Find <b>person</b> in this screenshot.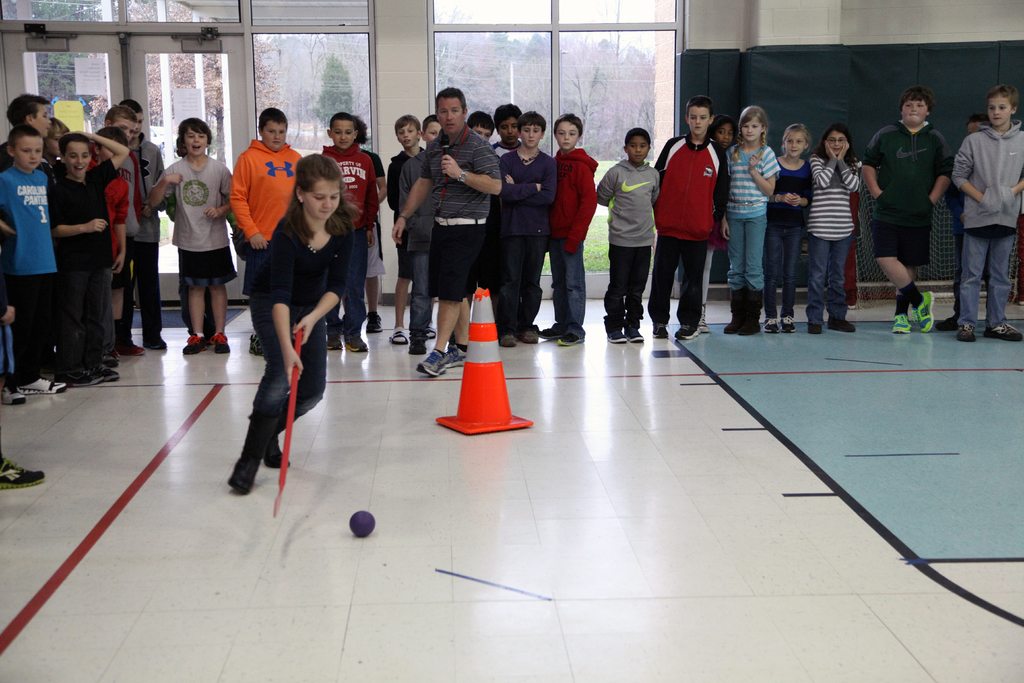
The bounding box for <b>person</b> is [317,114,380,366].
